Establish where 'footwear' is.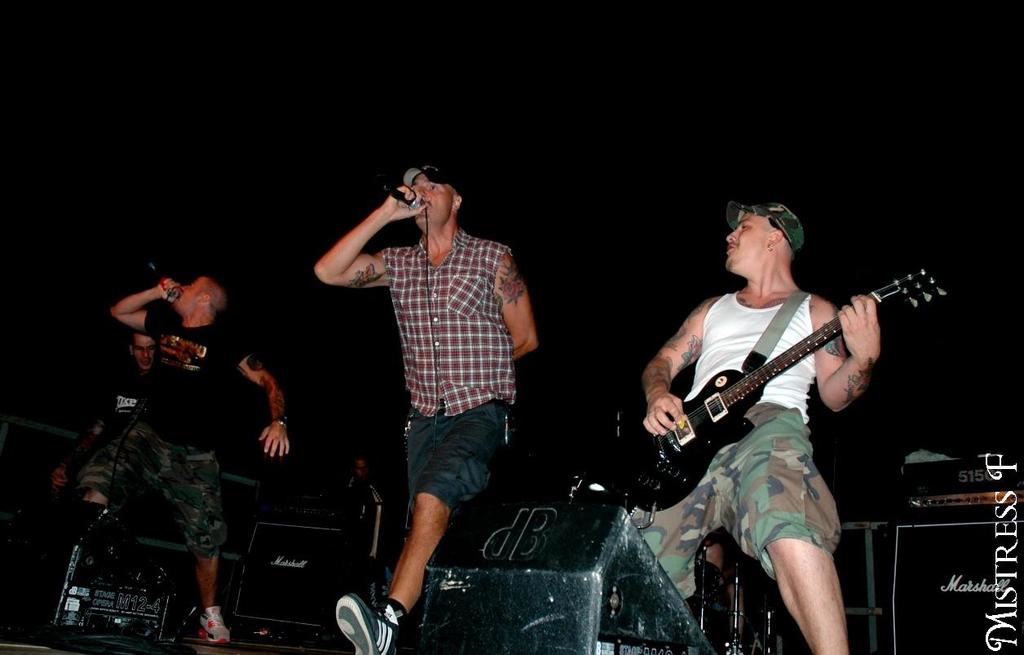
Established at {"left": 201, "top": 606, "right": 234, "bottom": 648}.
